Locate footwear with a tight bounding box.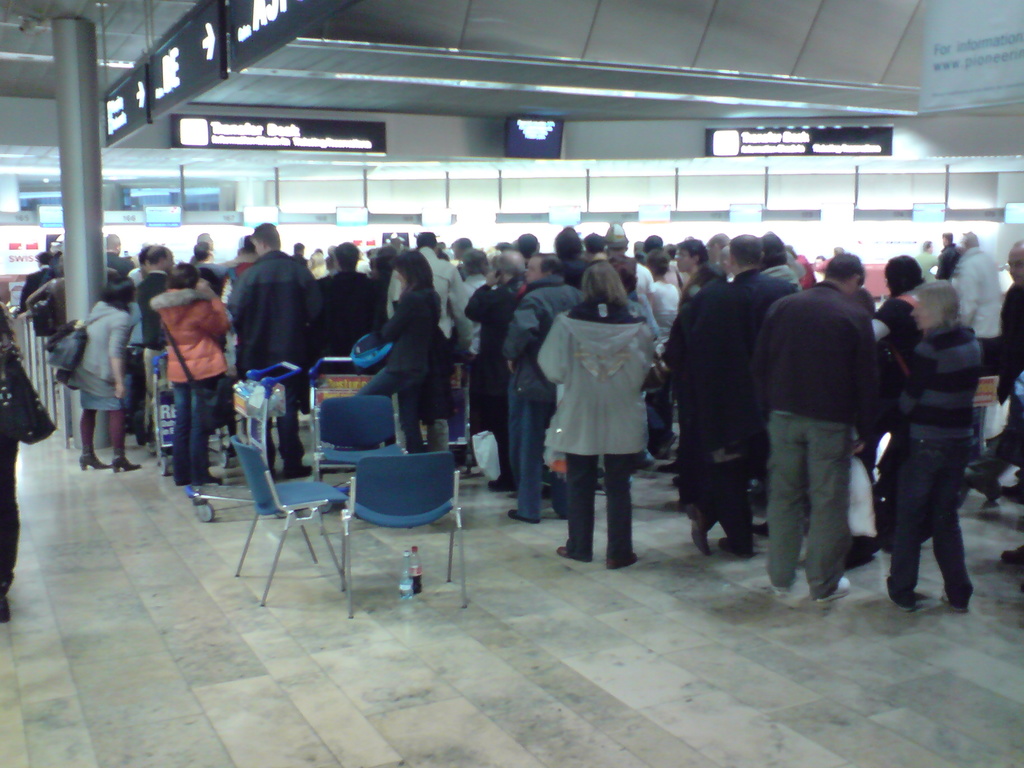
bbox=[485, 474, 518, 493].
